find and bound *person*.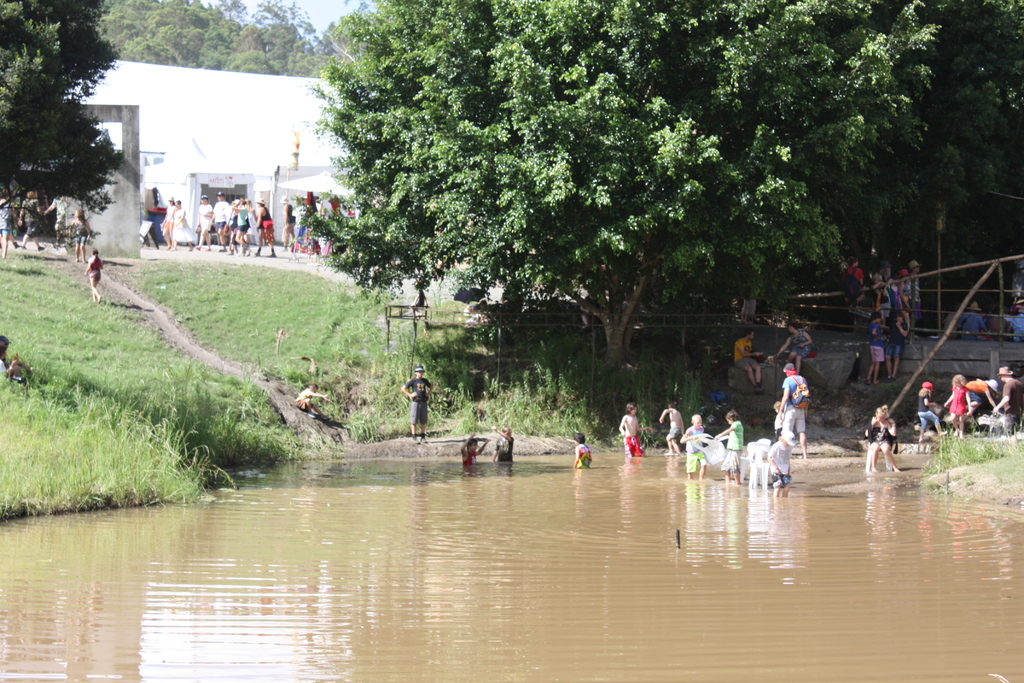
Bound: x1=762, y1=428, x2=797, y2=494.
